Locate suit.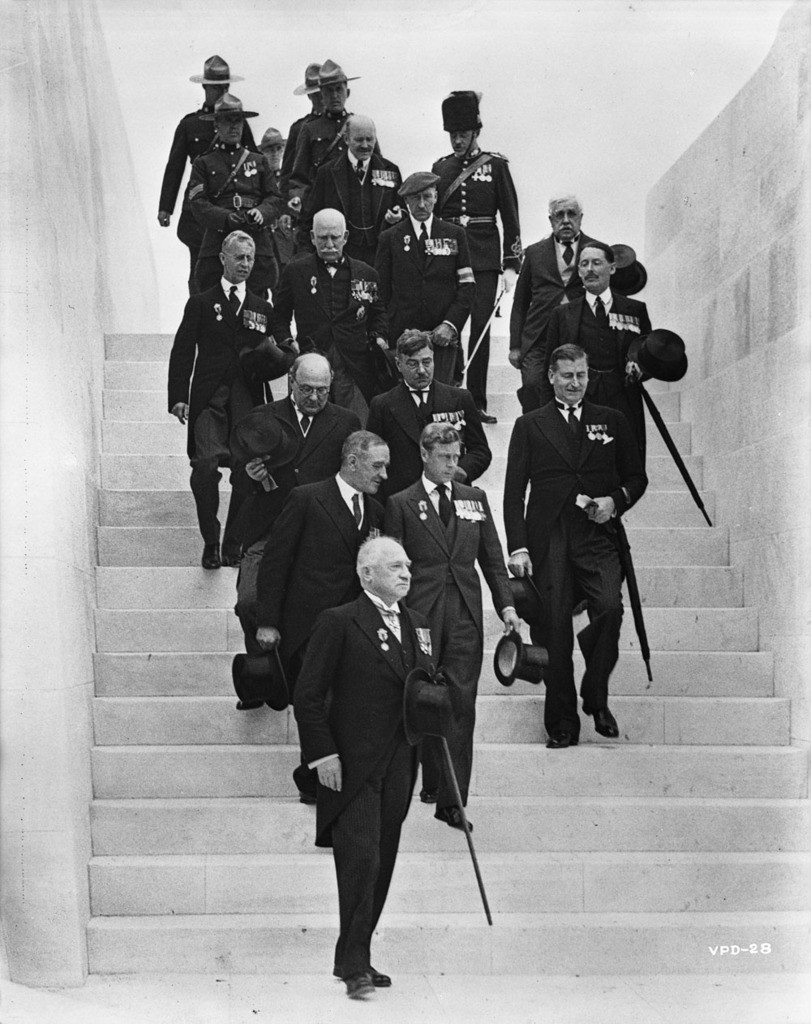
Bounding box: pyautogui.locateOnScreen(287, 594, 434, 971).
